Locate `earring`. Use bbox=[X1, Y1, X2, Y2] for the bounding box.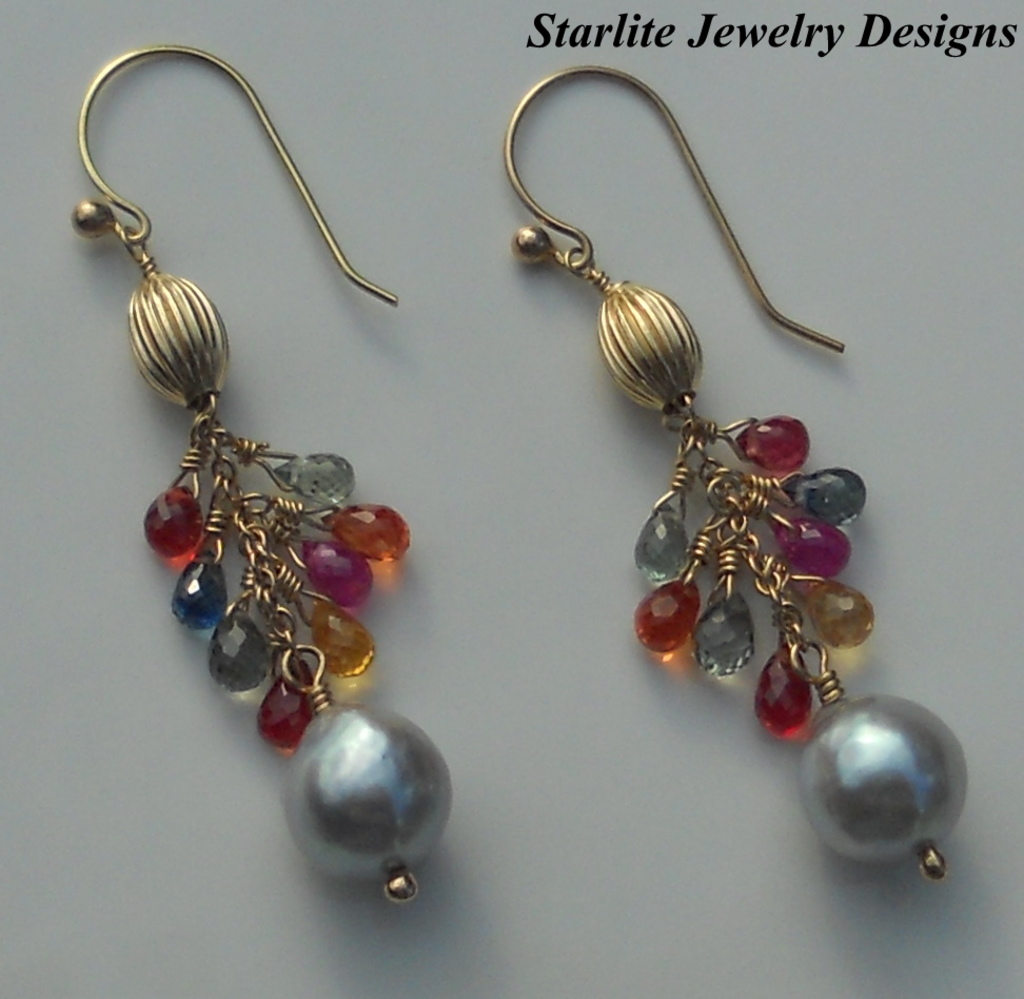
bbox=[73, 39, 454, 901].
